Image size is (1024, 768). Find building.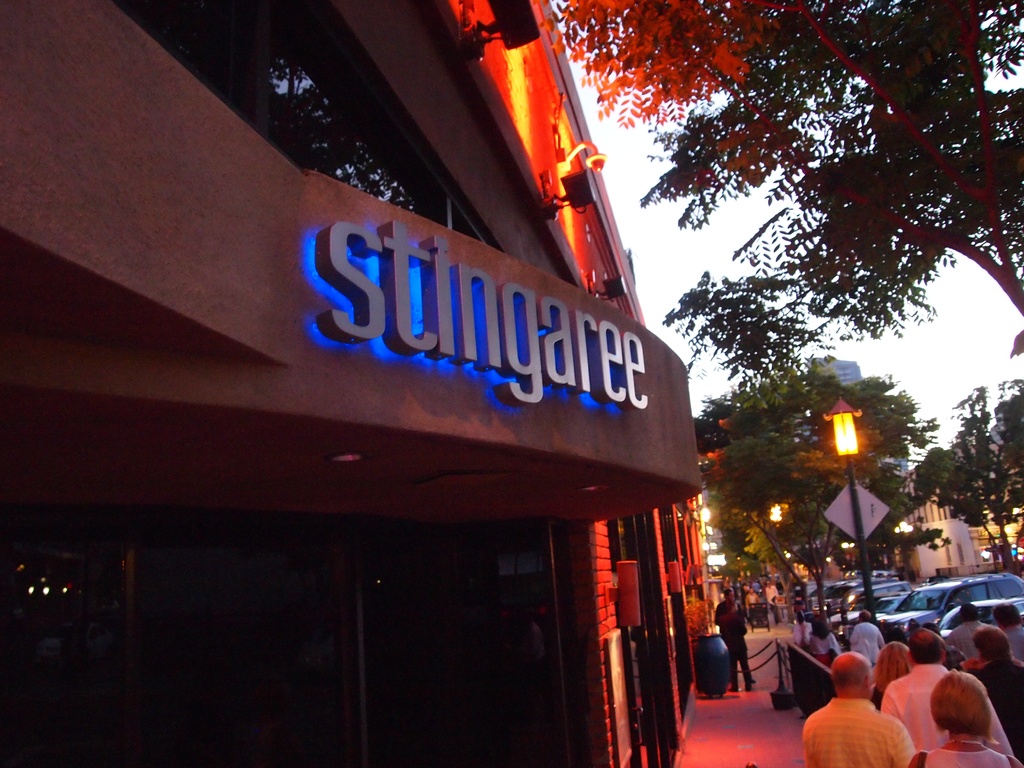
rect(0, 0, 703, 767).
